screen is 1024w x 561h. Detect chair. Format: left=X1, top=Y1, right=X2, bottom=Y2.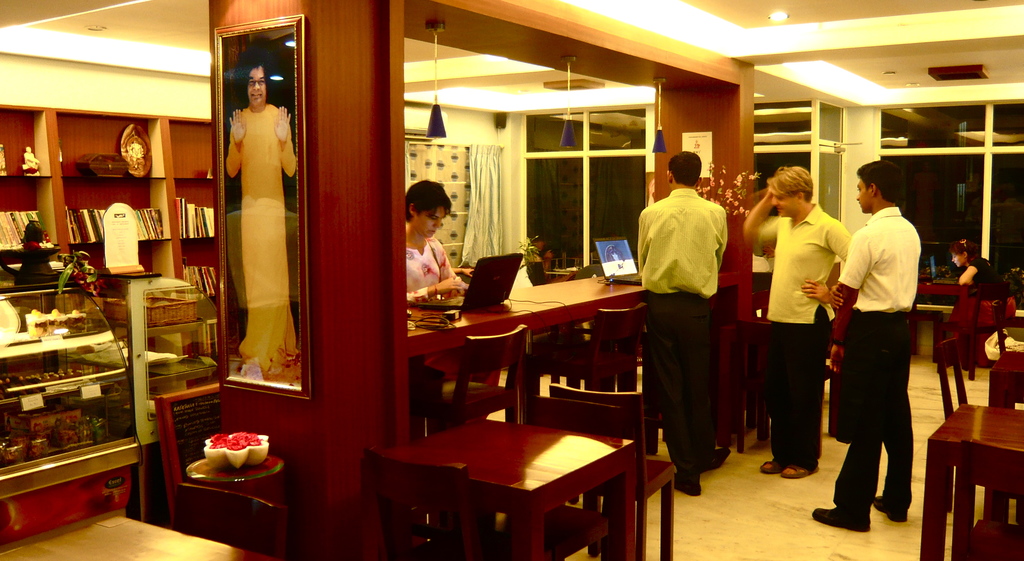
left=557, top=379, right=675, bottom=560.
